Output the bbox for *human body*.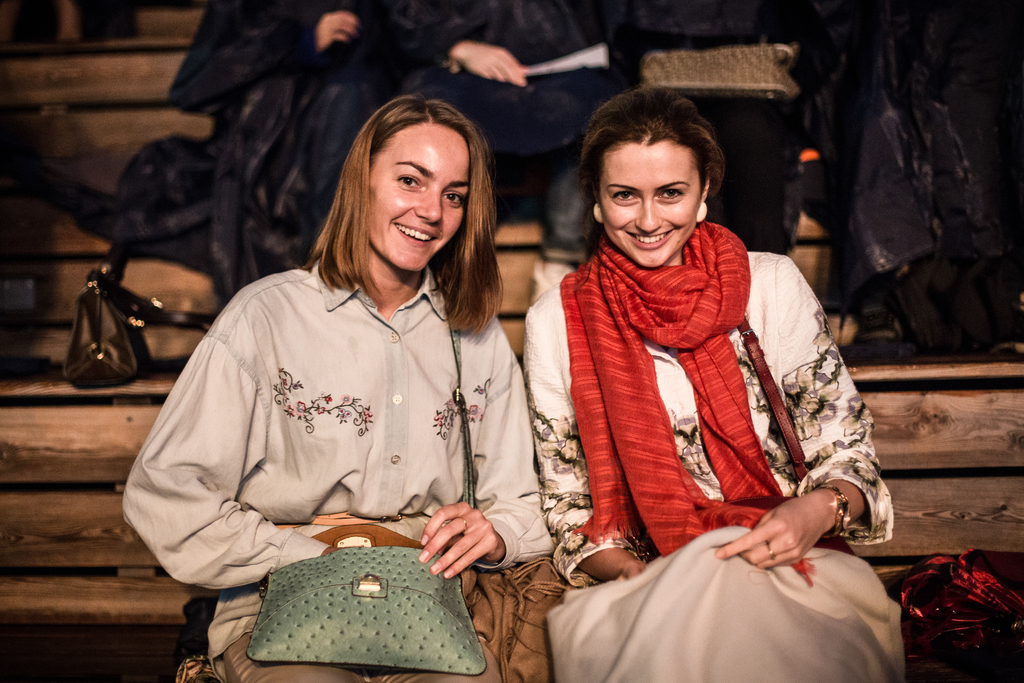
region(526, 85, 893, 682).
